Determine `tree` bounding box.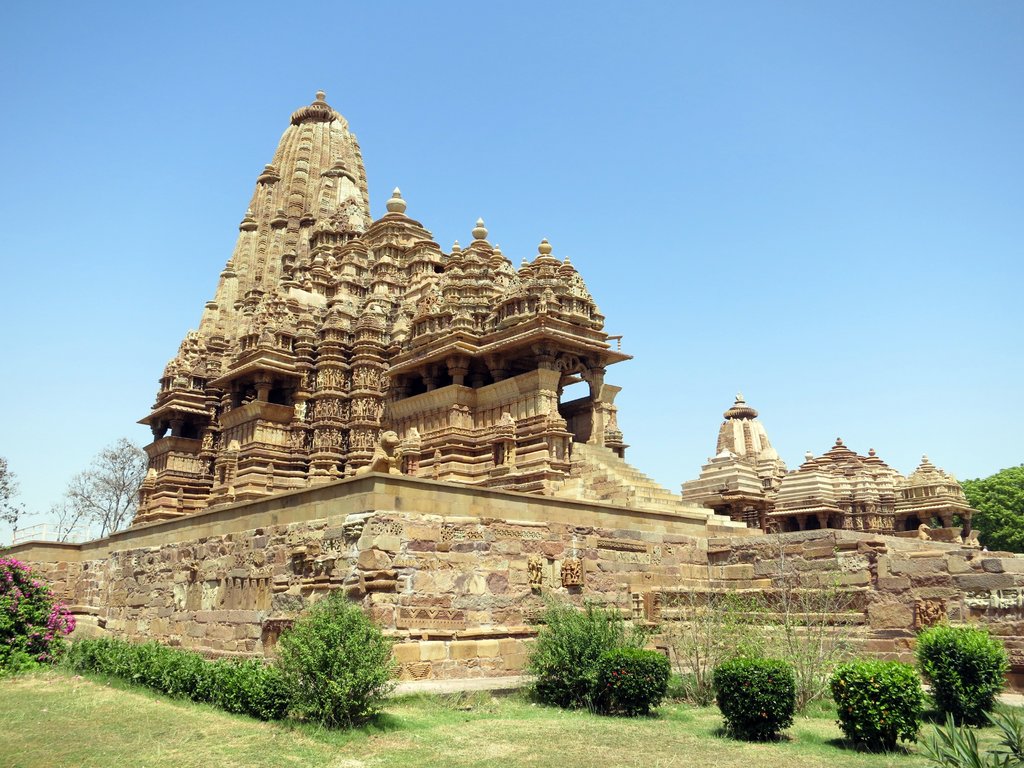
Determined: detection(242, 590, 392, 717).
